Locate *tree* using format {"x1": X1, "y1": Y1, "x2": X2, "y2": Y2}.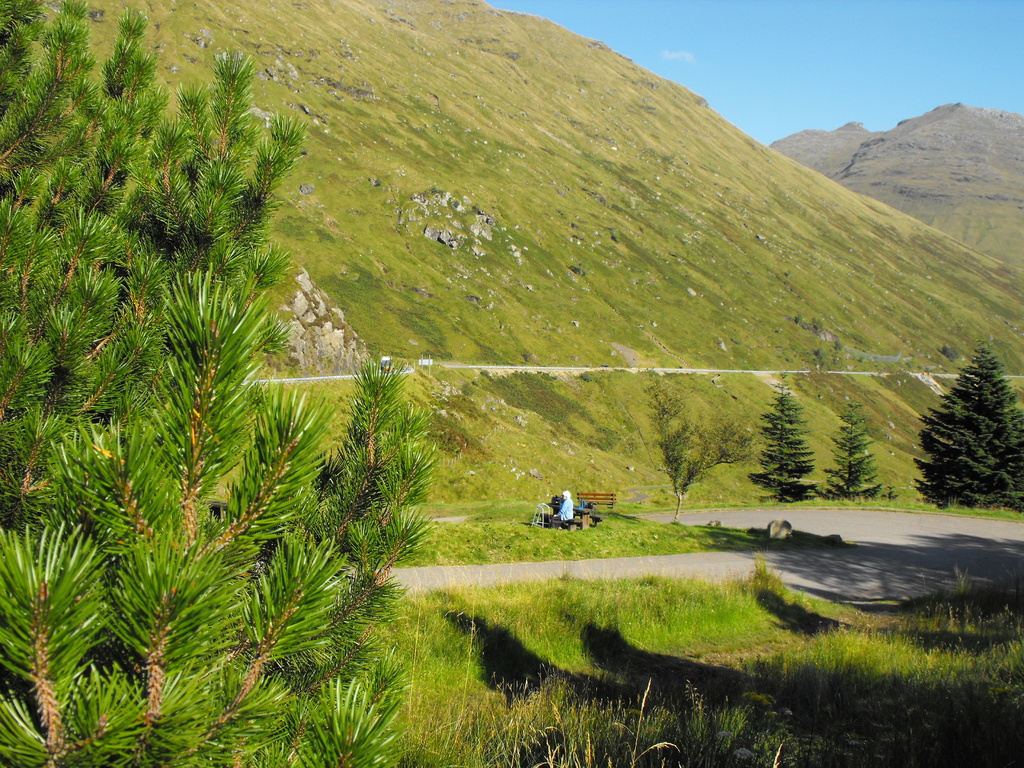
{"x1": 922, "y1": 329, "x2": 1023, "y2": 516}.
